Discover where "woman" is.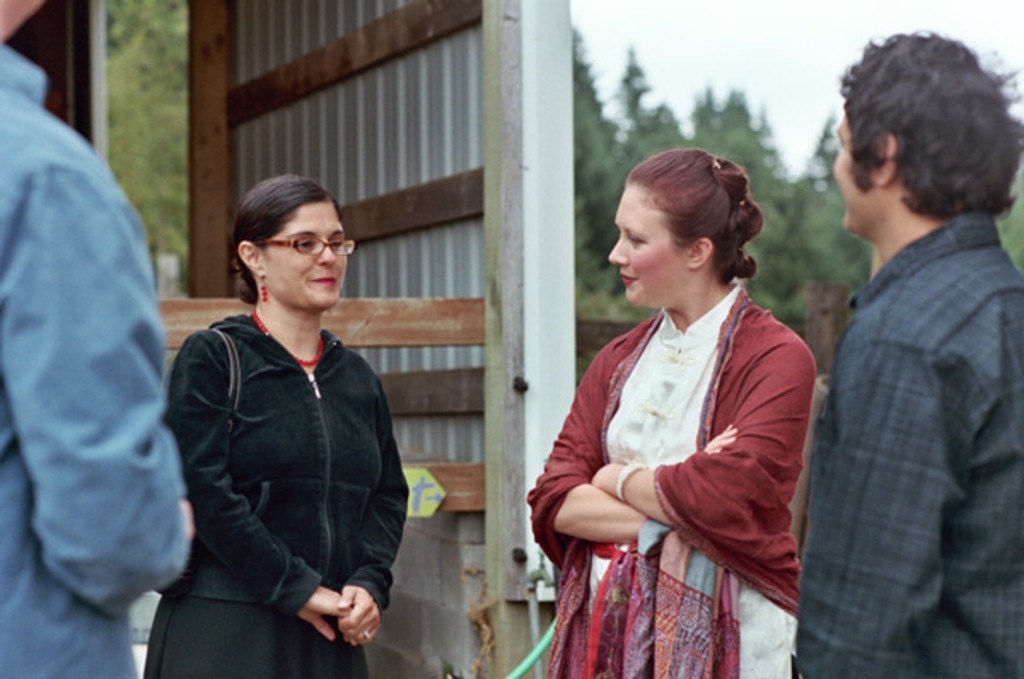
Discovered at x1=137 y1=179 x2=410 y2=677.
